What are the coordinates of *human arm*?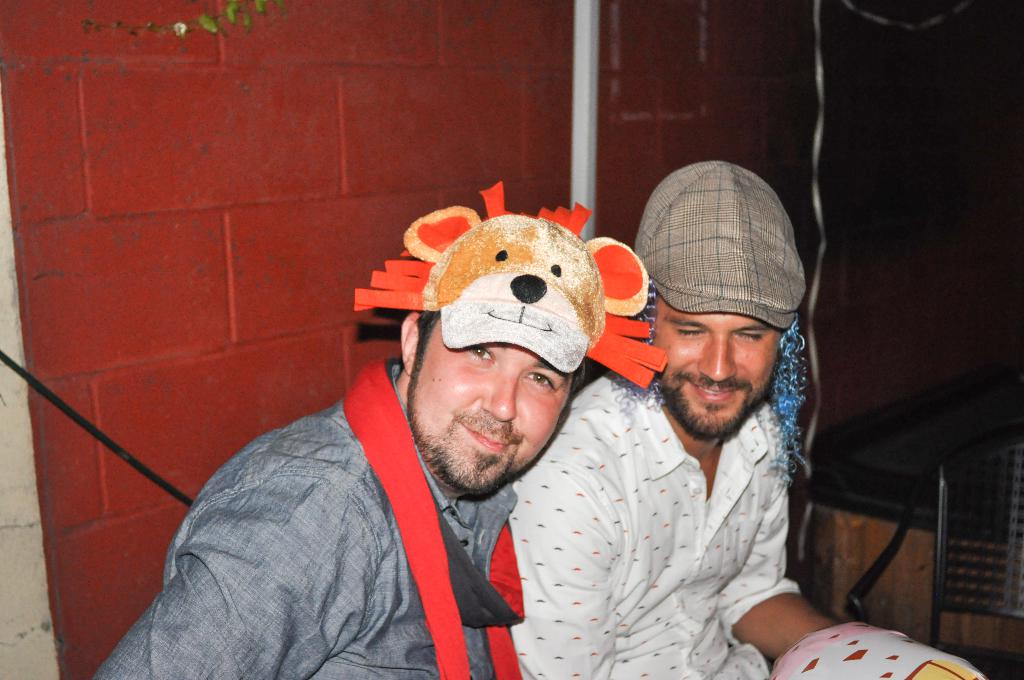
(x1=84, y1=478, x2=365, y2=679).
